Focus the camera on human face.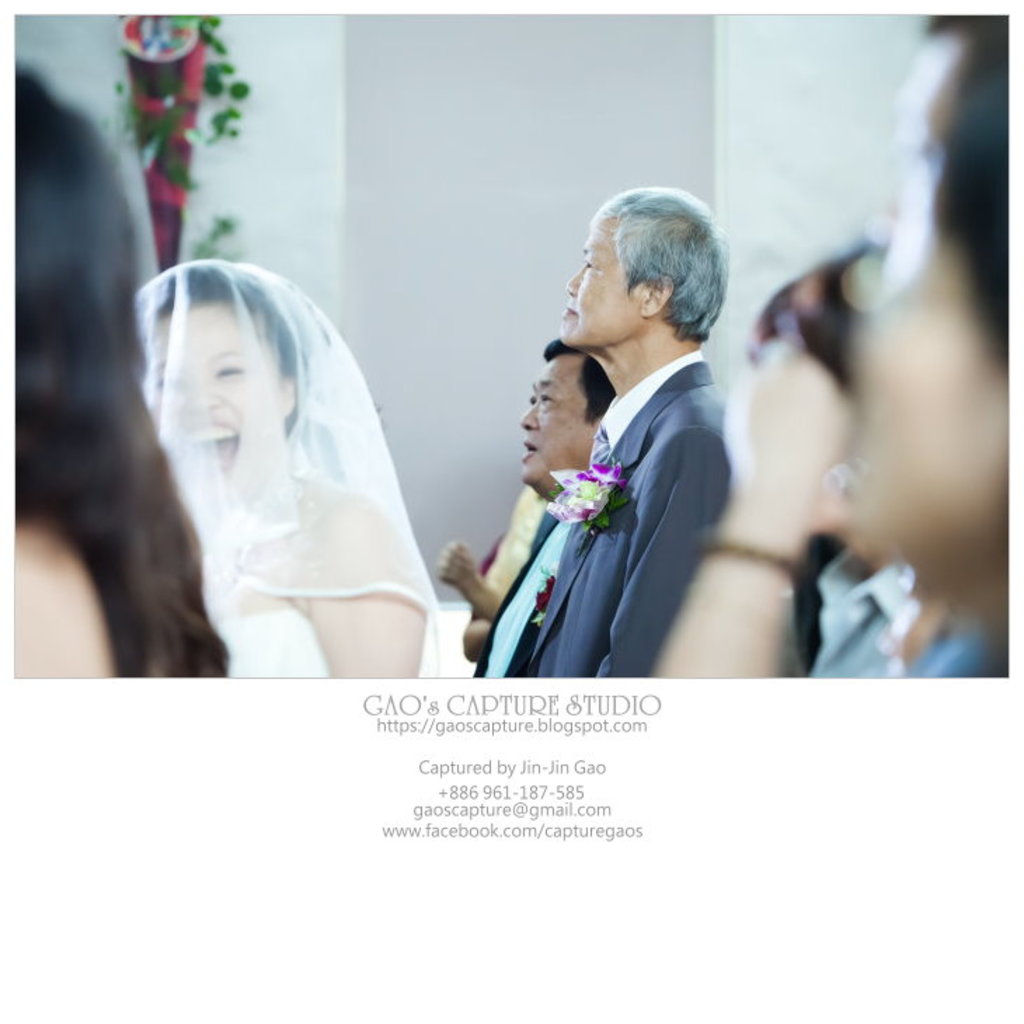
Focus region: {"x1": 137, "y1": 303, "x2": 268, "y2": 505}.
